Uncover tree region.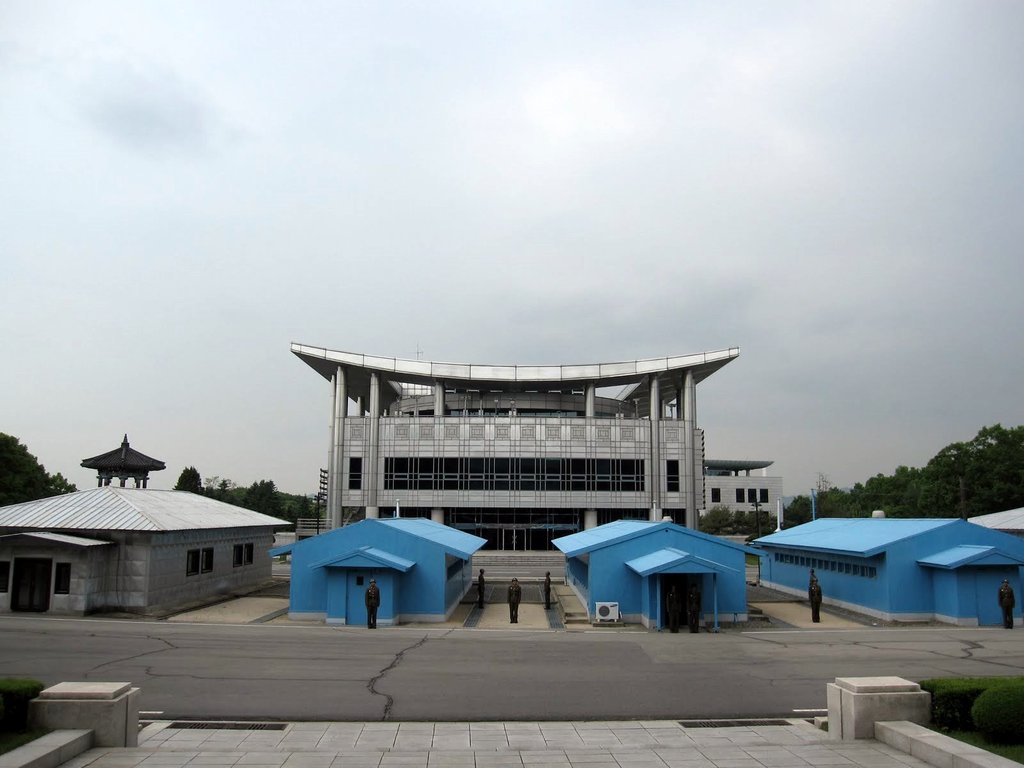
Uncovered: bbox=[698, 508, 778, 536].
